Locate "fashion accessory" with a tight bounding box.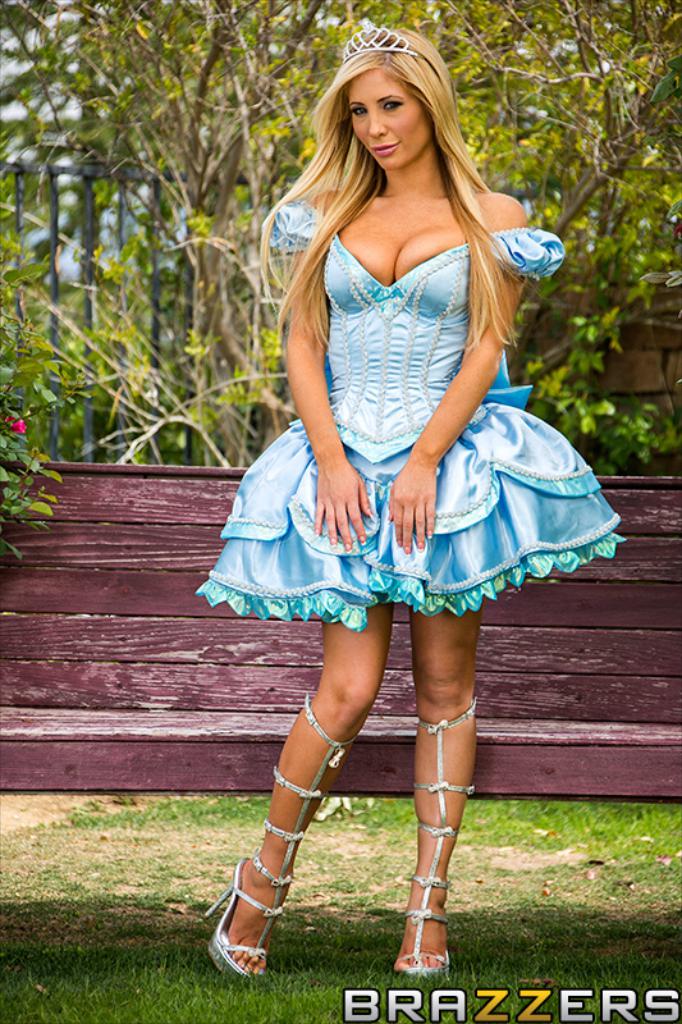
x1=342 y1=19 x2=417 y2=59.
